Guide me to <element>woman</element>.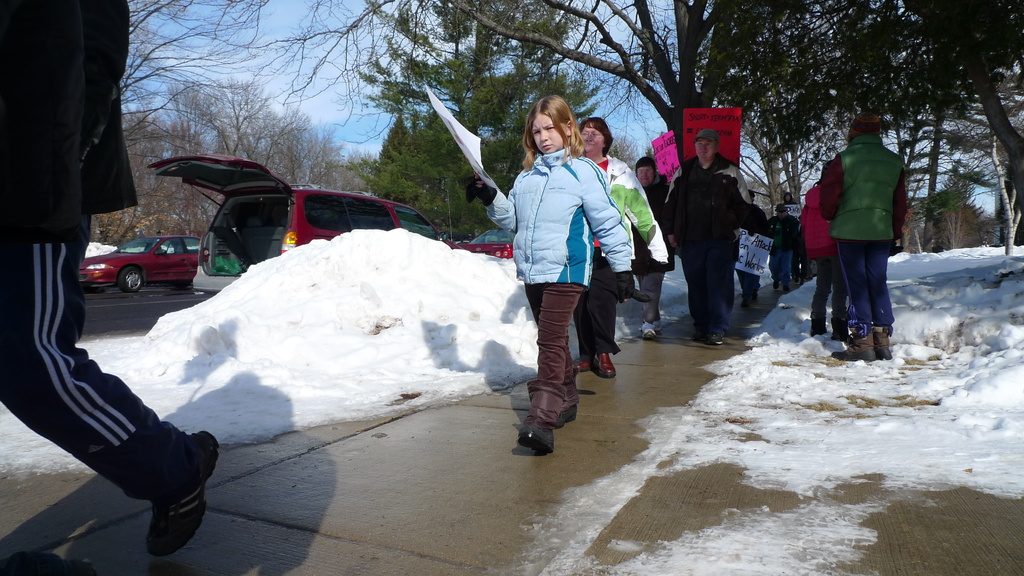
Guidance: box(568, 116, 671, 381).
